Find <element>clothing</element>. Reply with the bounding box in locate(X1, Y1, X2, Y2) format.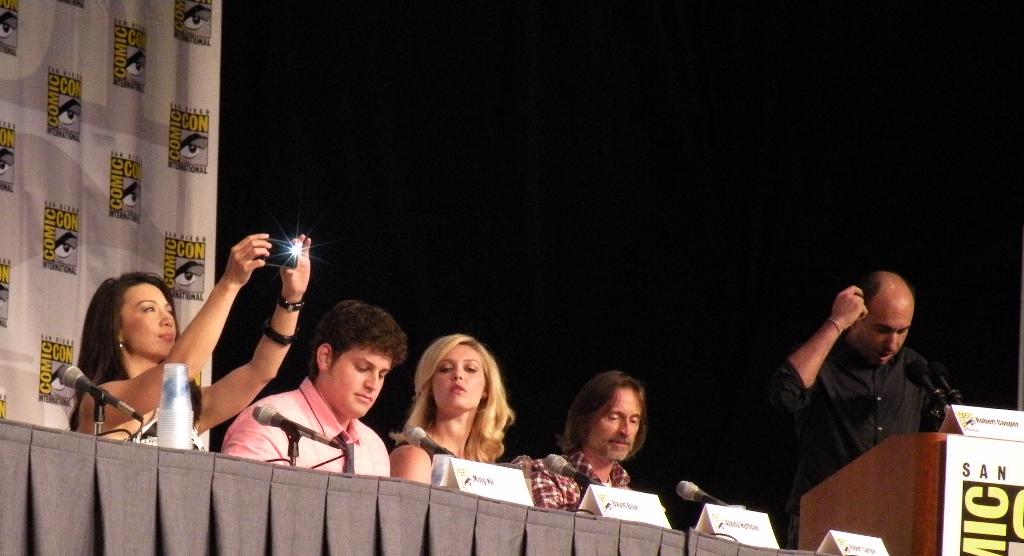
locate(129, 415, 206, 451).
